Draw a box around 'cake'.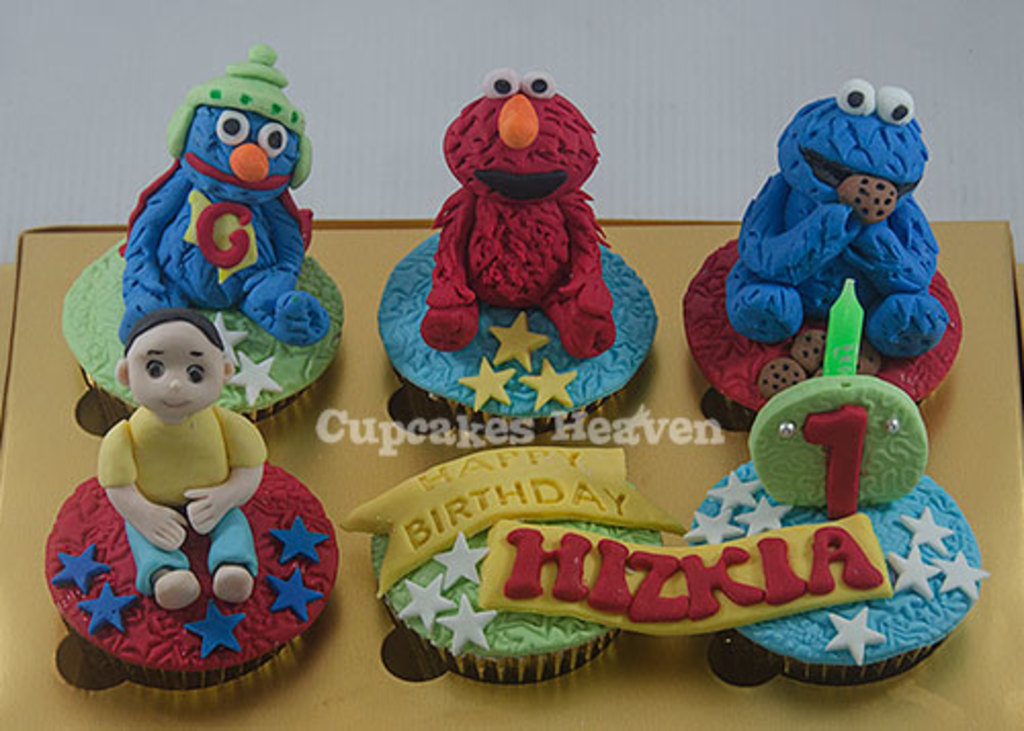
45, 311, 334, 690.
